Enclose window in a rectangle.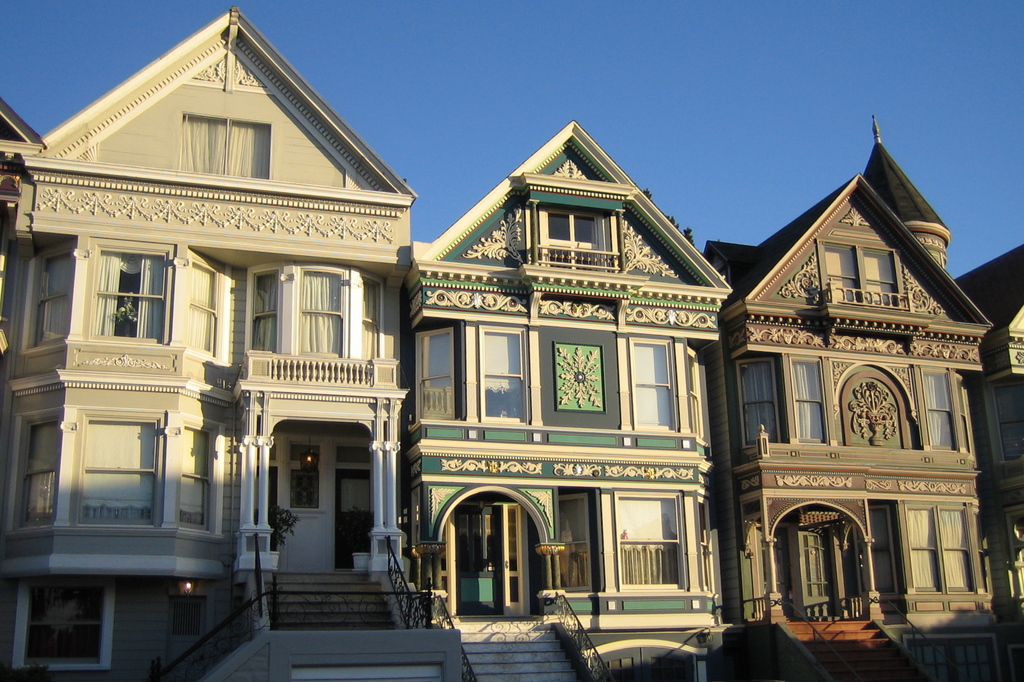
(78,404,168,537).
